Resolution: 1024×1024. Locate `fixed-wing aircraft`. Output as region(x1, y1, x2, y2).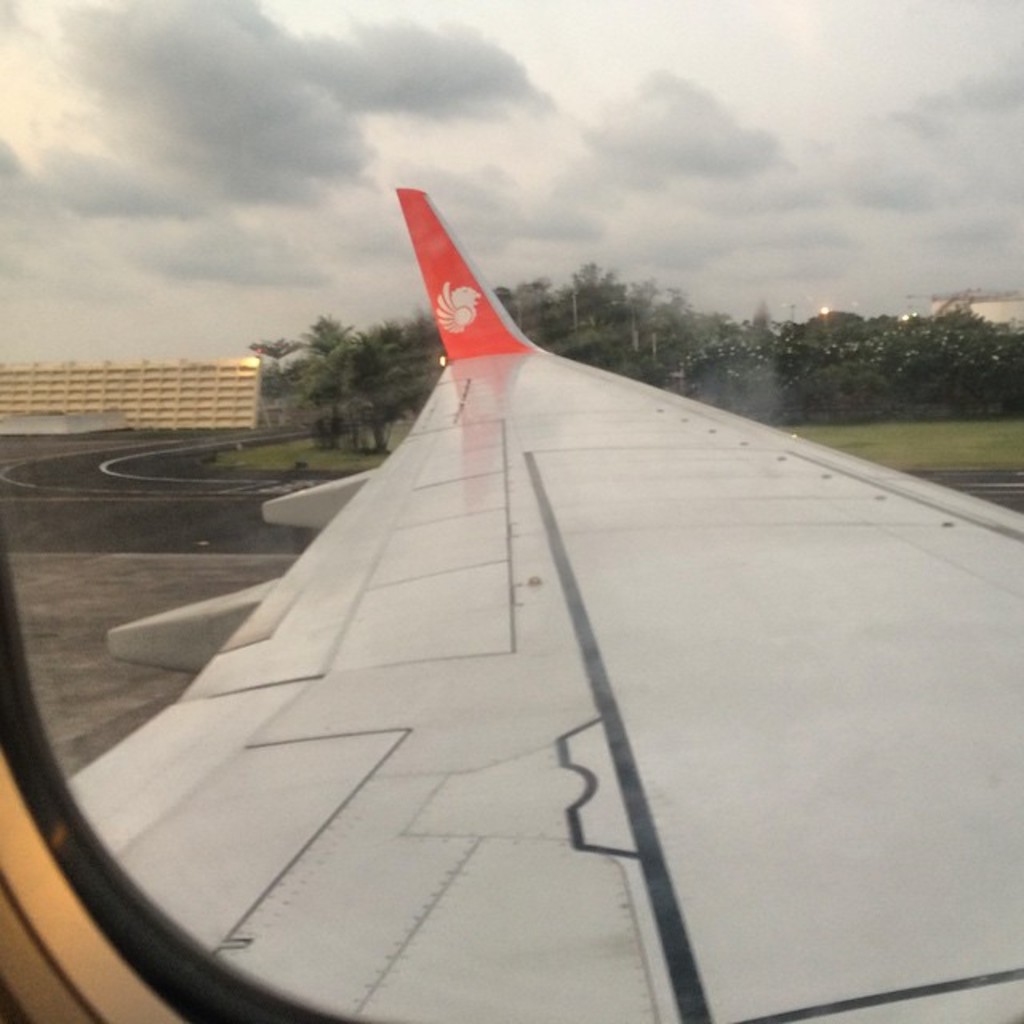
region(0, 0, 1022, 1022).
